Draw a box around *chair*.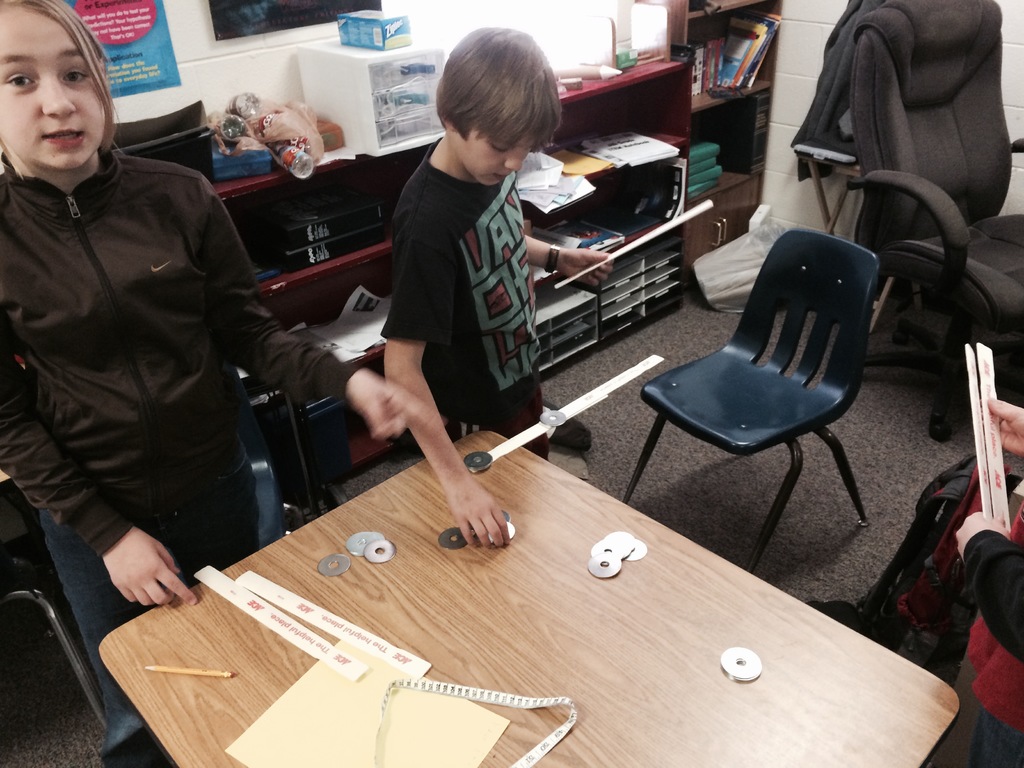
{"x1": 846, "y1": 0, "x2": 1023, "y2": 445}.
